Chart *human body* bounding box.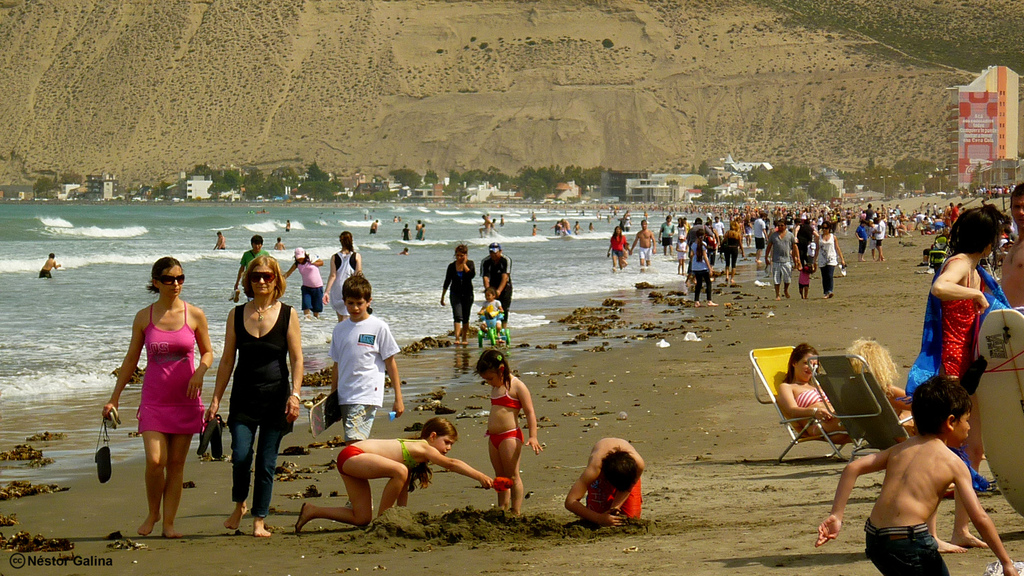
Charted: detection(894, 220, 907, 237).
